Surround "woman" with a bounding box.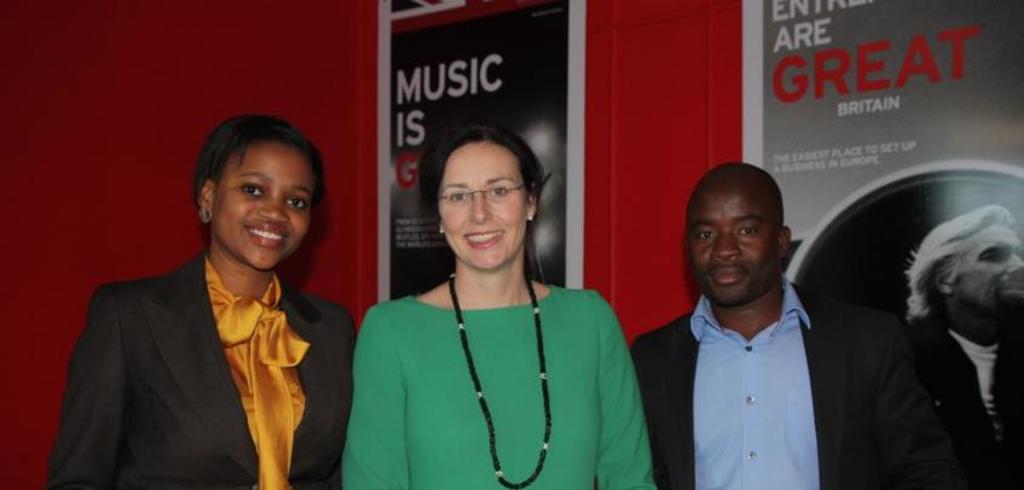
bbox=(45, 116, 358, 489).
